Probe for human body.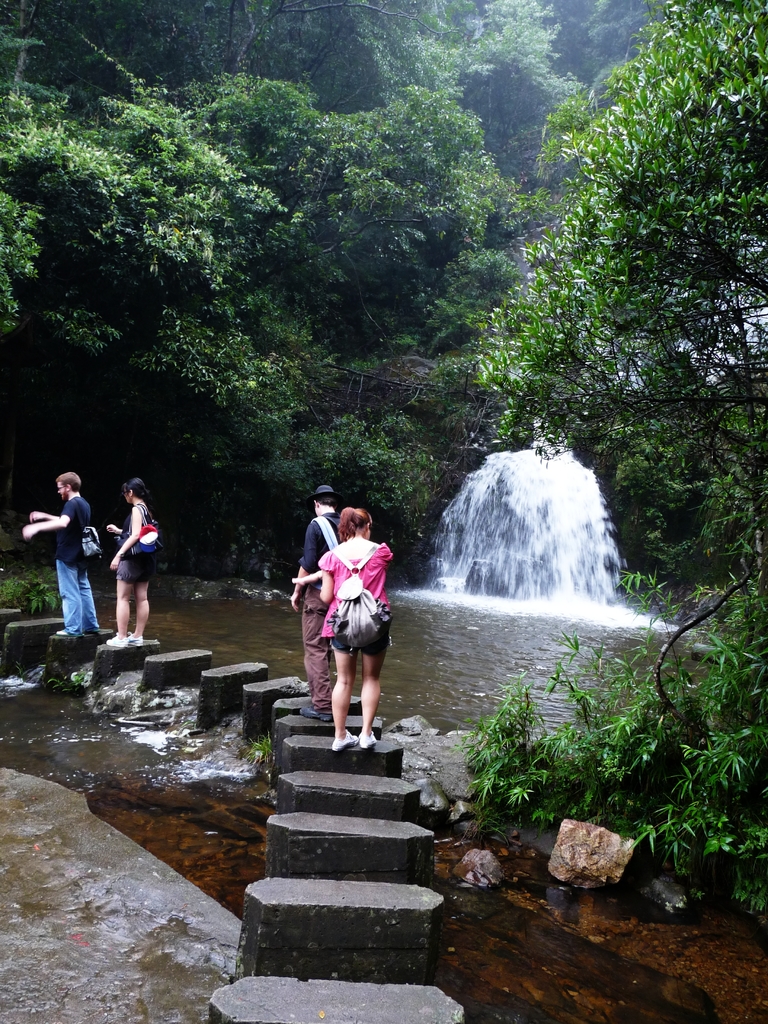
Probe result: 287/507/336/727.
